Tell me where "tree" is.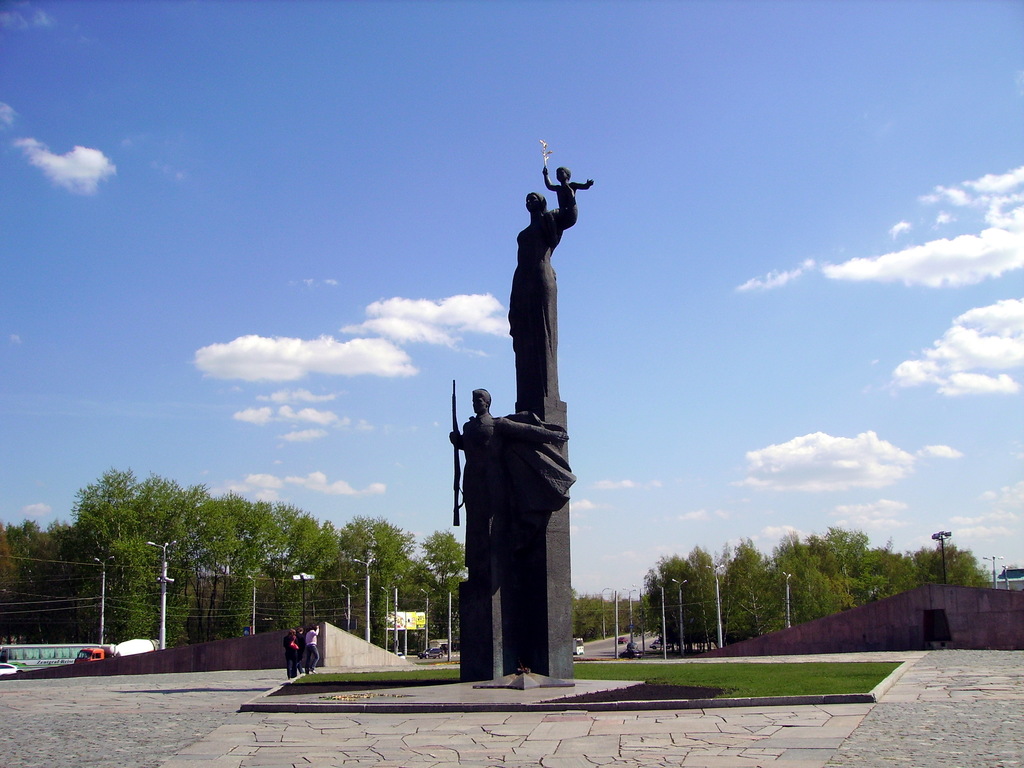
"tree" is at locate(150, 473, 193, 609).
